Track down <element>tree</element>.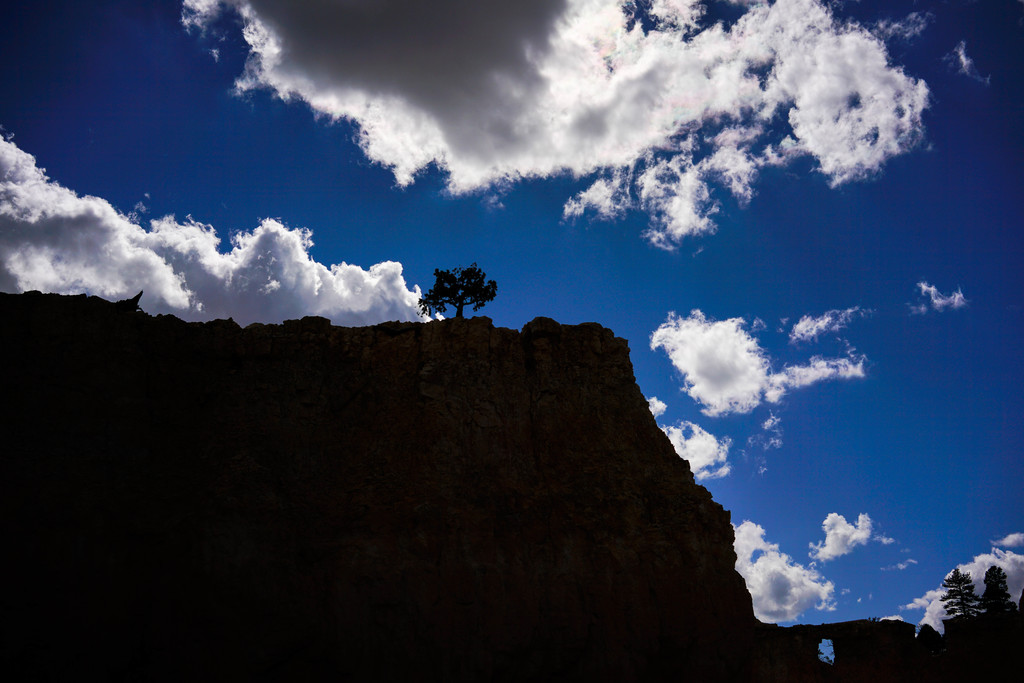
Tracked to BBox(420, 248, 500, 324).
